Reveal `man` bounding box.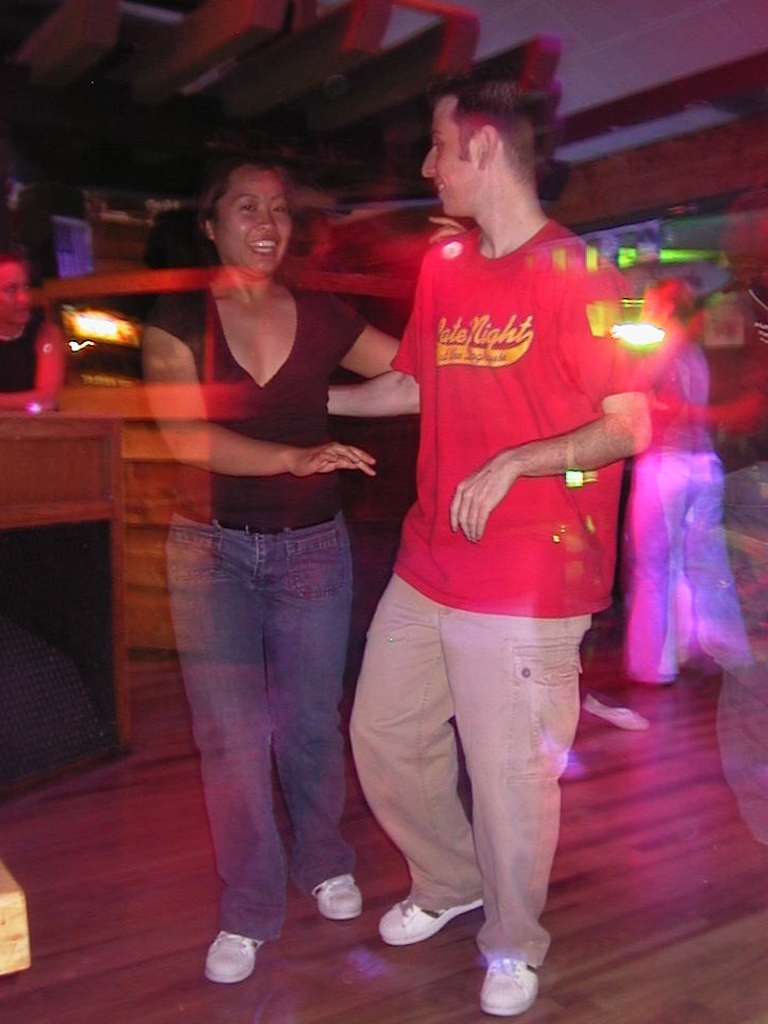
Revealed: rect(331, 47, 662, 981).
